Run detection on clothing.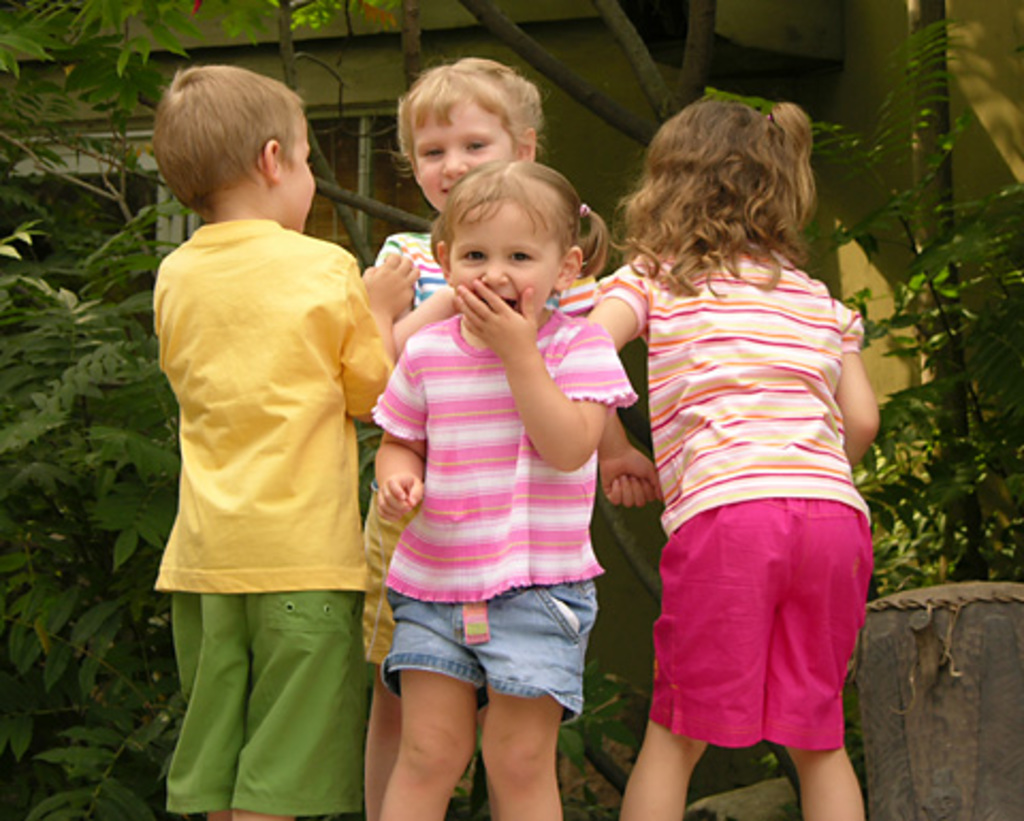
Result: [378,230,446,309].
